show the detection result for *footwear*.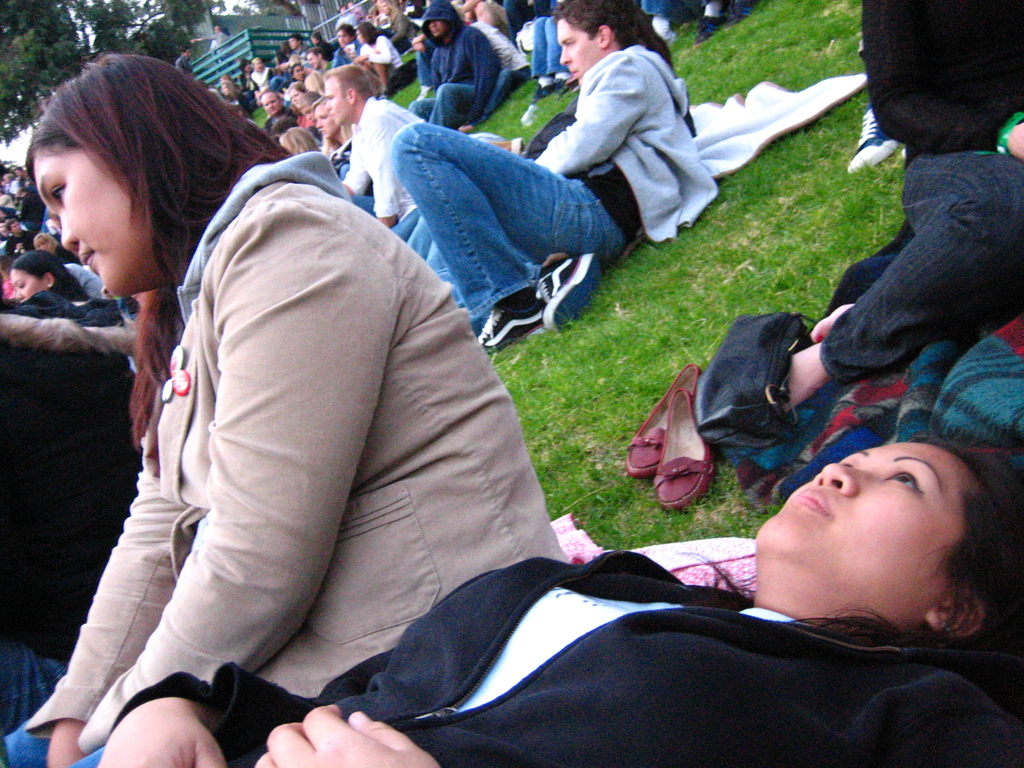
left=652, top=381, right=721, bottom=511.
